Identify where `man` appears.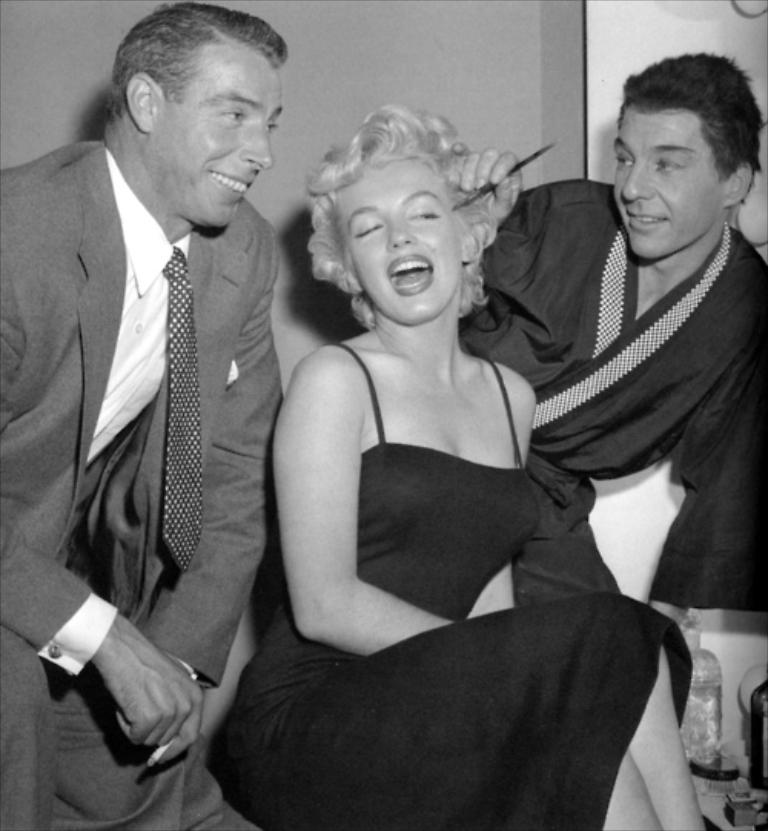
Appears at select_region(23, 0, 330, 830).
